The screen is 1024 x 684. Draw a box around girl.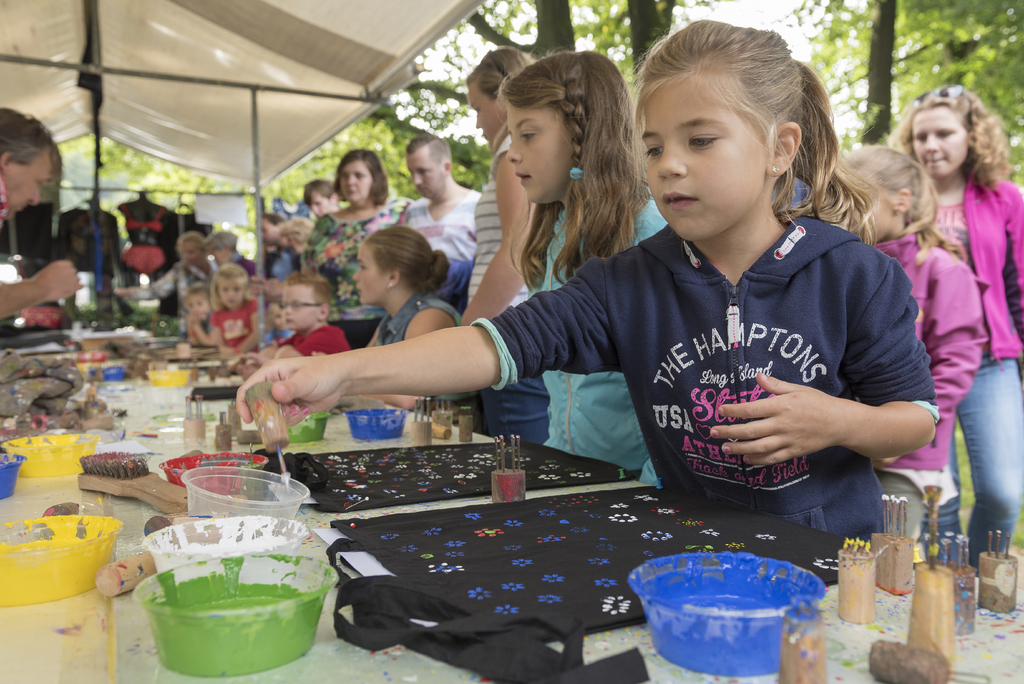
l=210, t=261, r=261, b=357.
